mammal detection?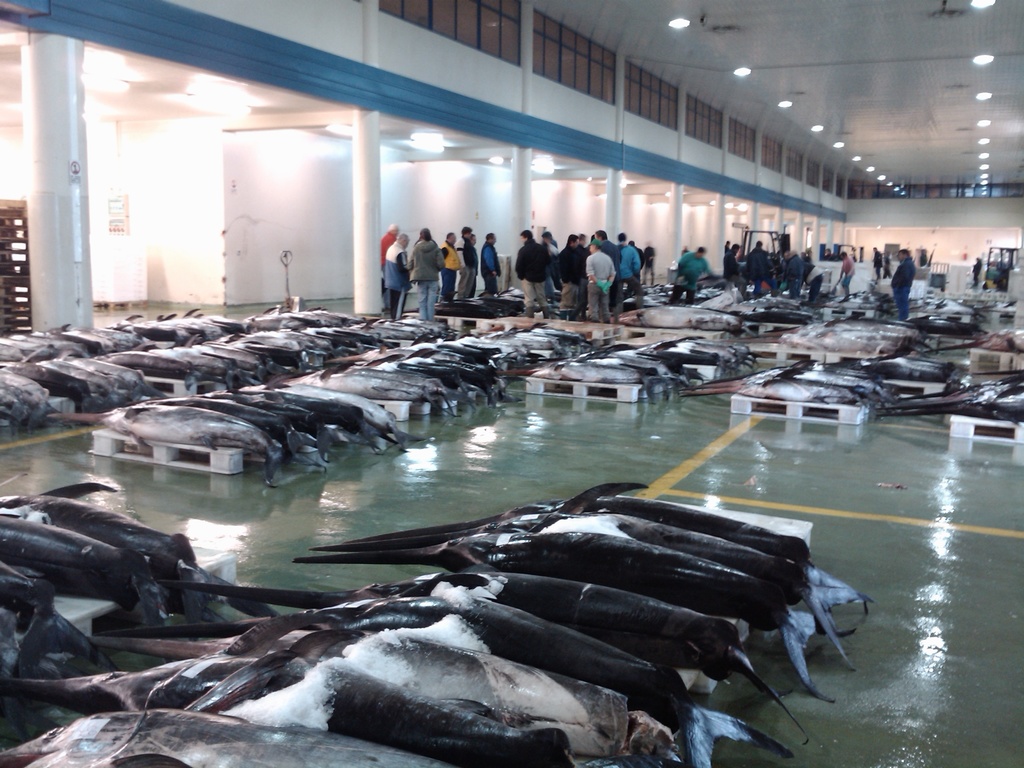
[580, 233, 589, 246]
